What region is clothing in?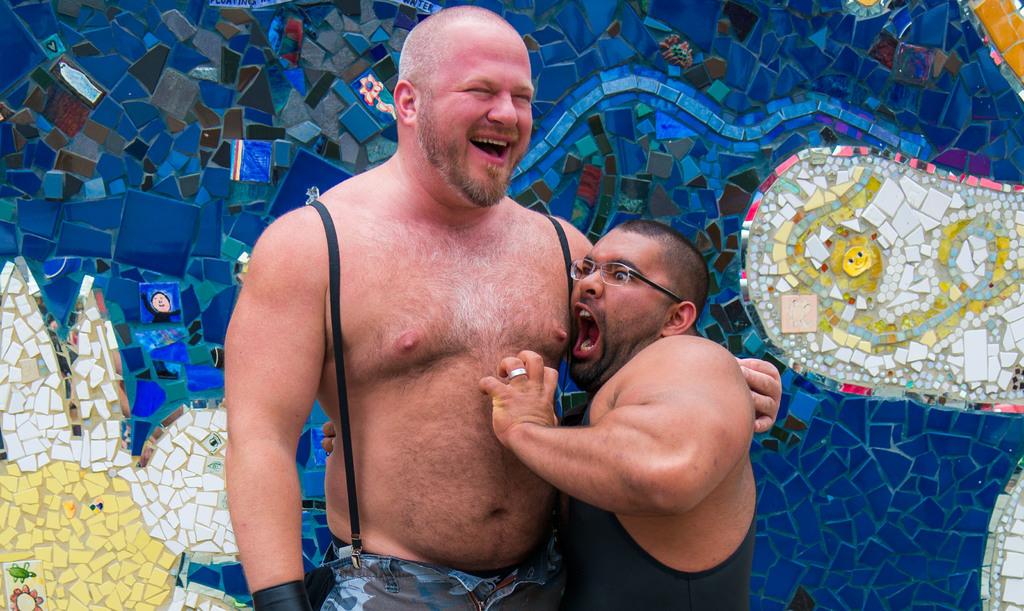
<box>301,225,569,610</box>.
